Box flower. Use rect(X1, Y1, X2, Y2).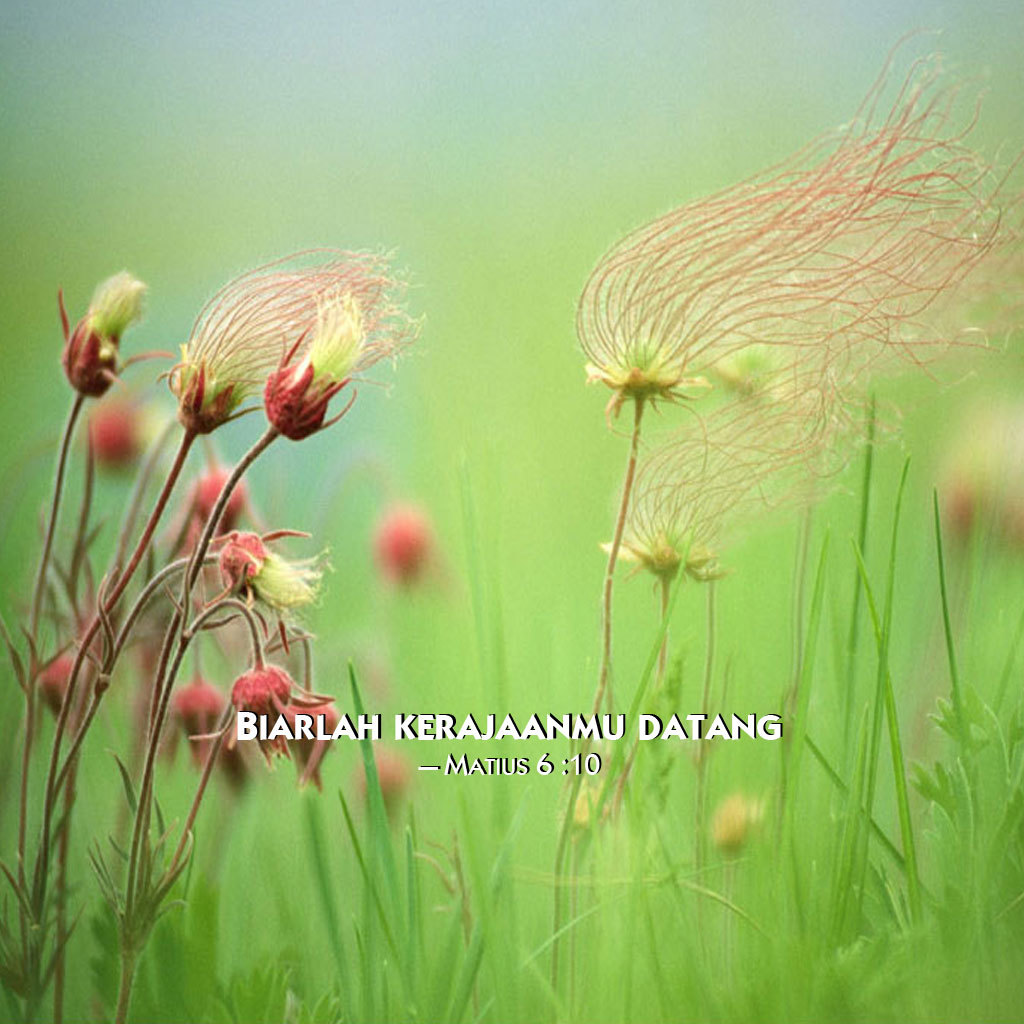
rect(634, 347, 837, 581).
